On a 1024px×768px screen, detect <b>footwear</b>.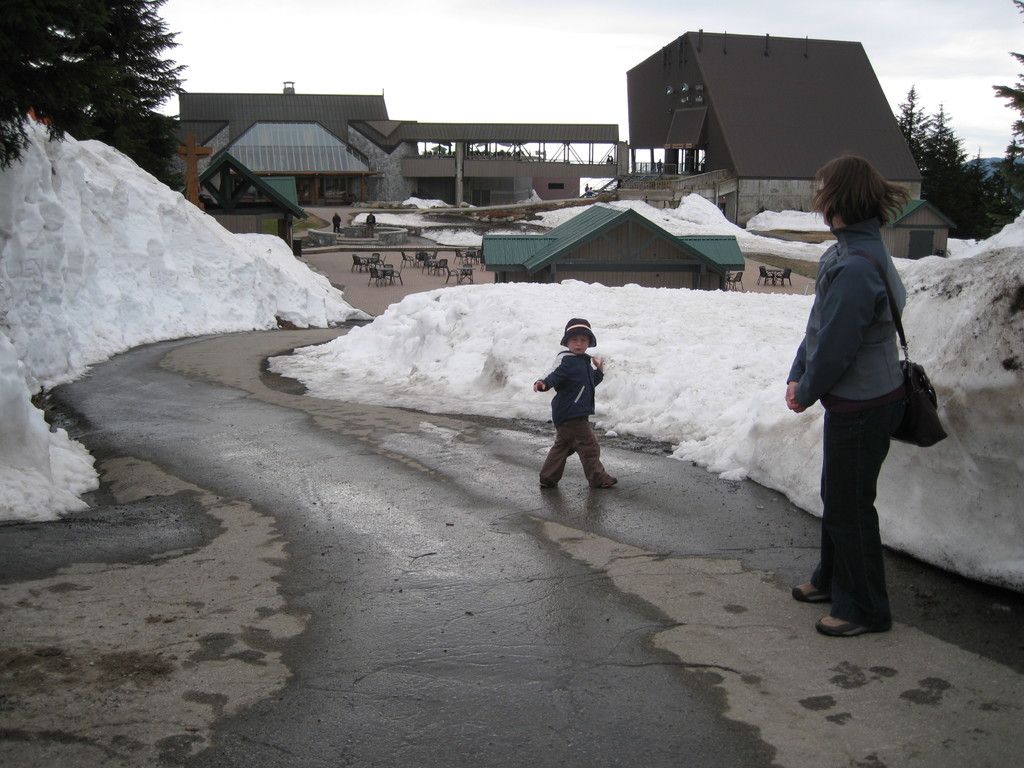
543,477,555,484.
